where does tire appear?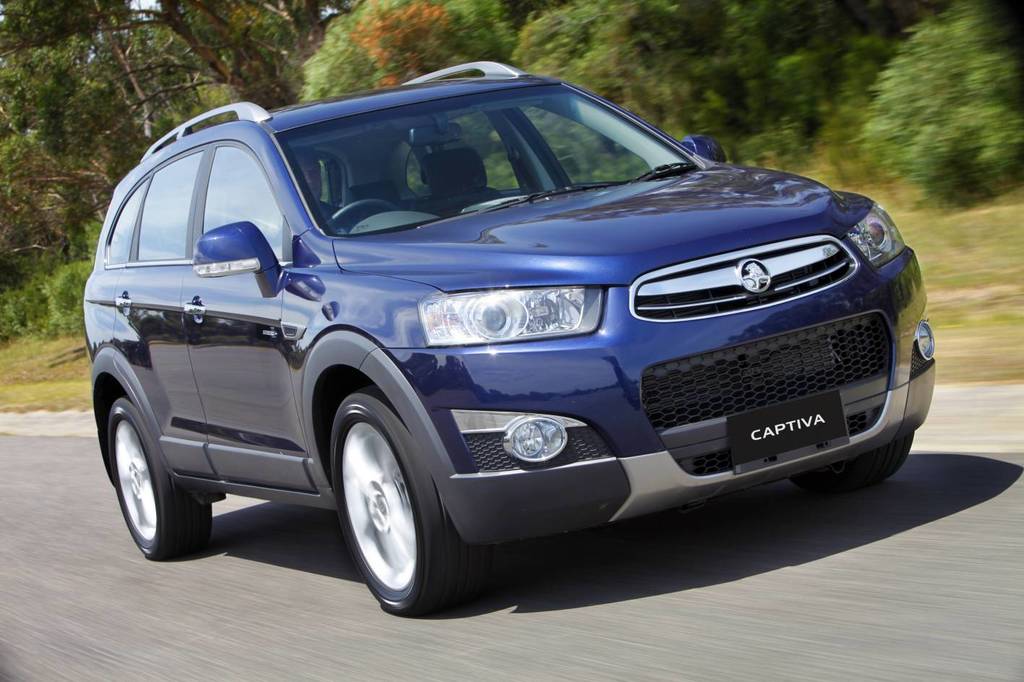
Appears at [x1=788, y1=433, x2=920, y2=493].
